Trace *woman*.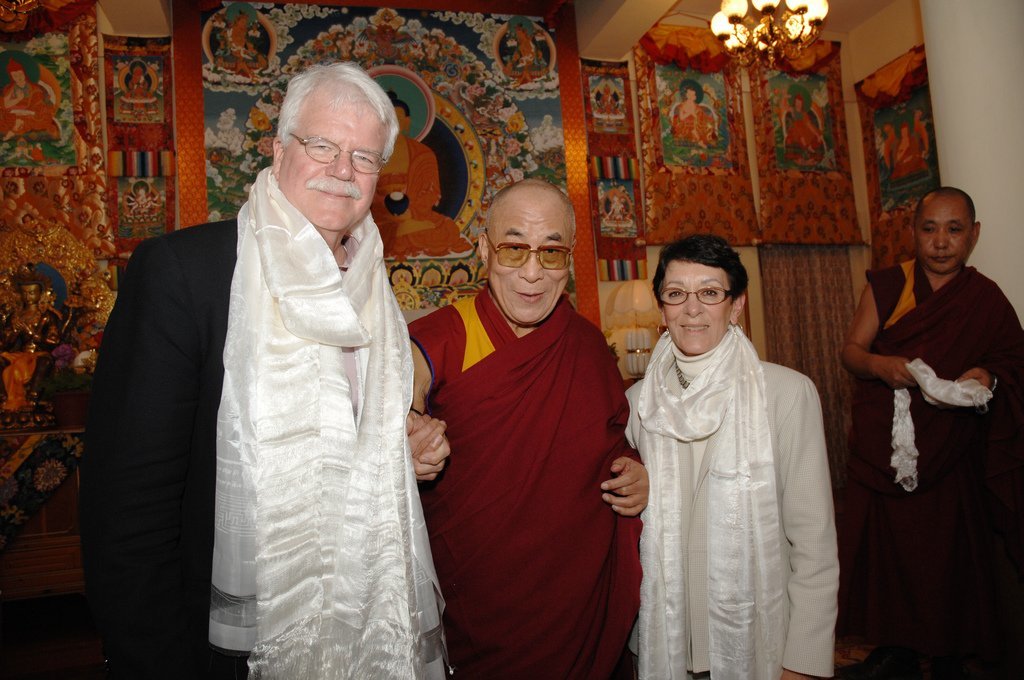
Traced to rect(627, 234, 839, 679).
